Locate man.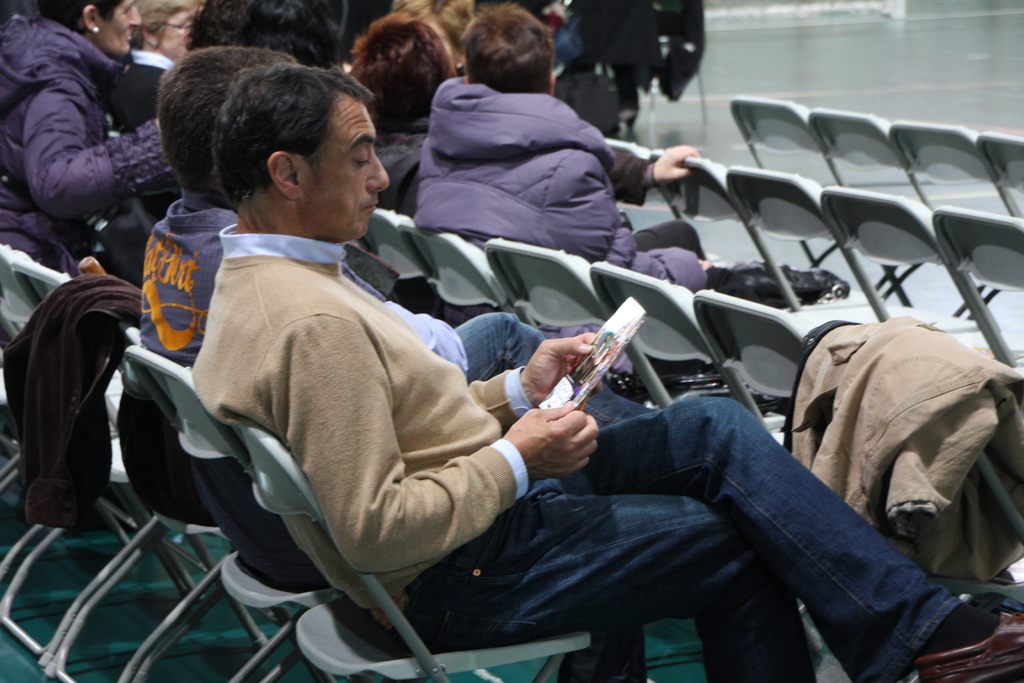
Bounding box: l=135, t=45, r=564, b=596.
